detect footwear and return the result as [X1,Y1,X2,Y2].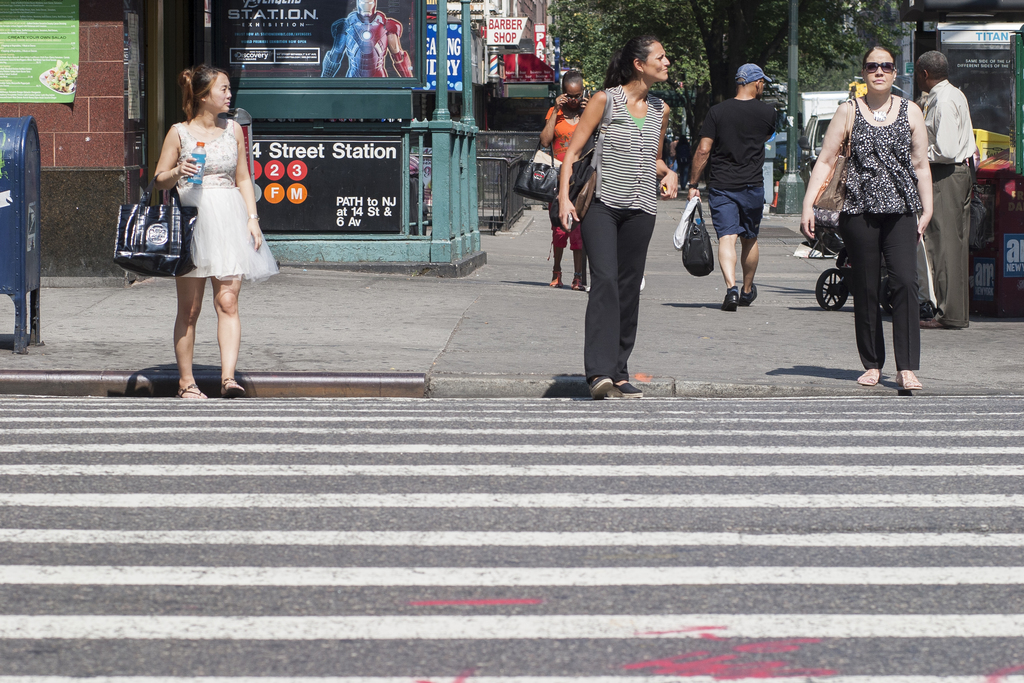
[897,370,923,391].
